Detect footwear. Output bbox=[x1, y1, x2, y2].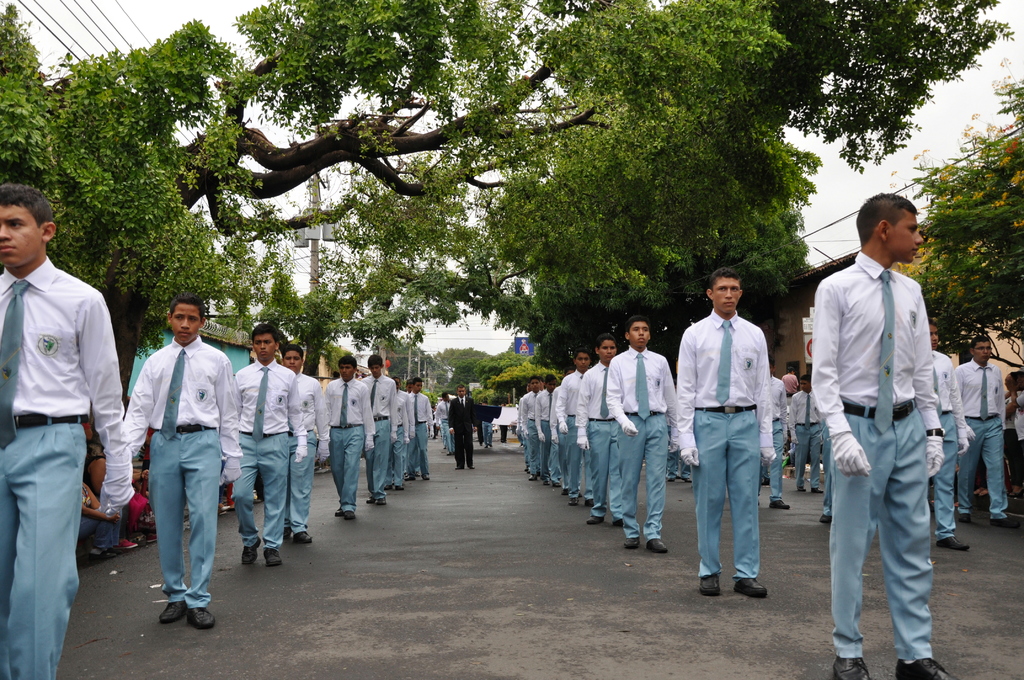
bbox=[568, 494, 579, 507].
